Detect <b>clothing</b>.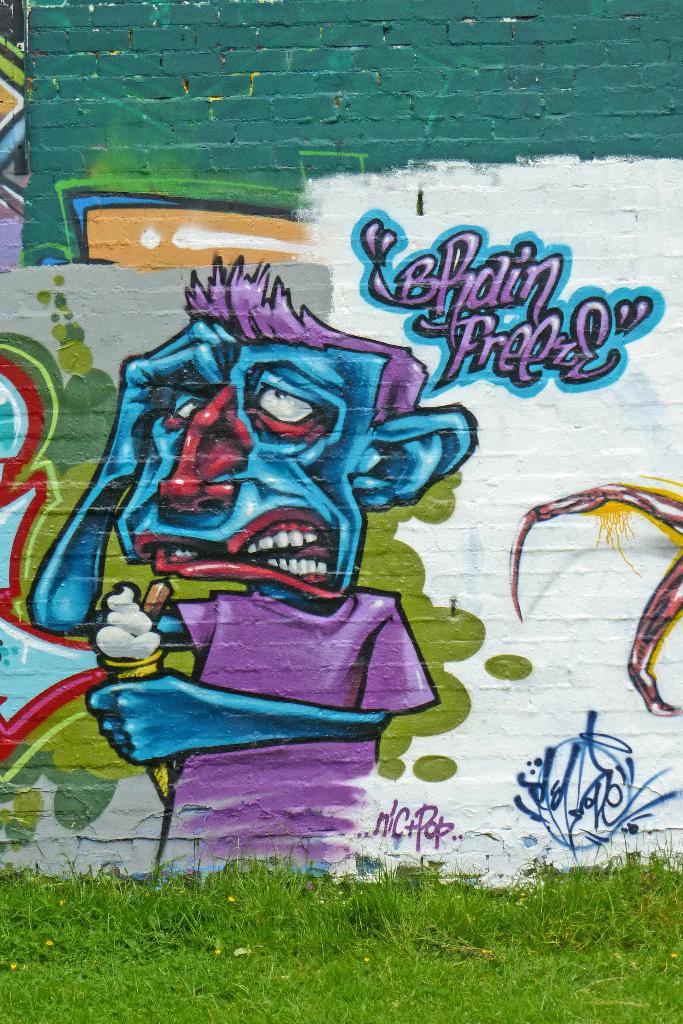
Detected at detection(152, 579, 429, 886).
